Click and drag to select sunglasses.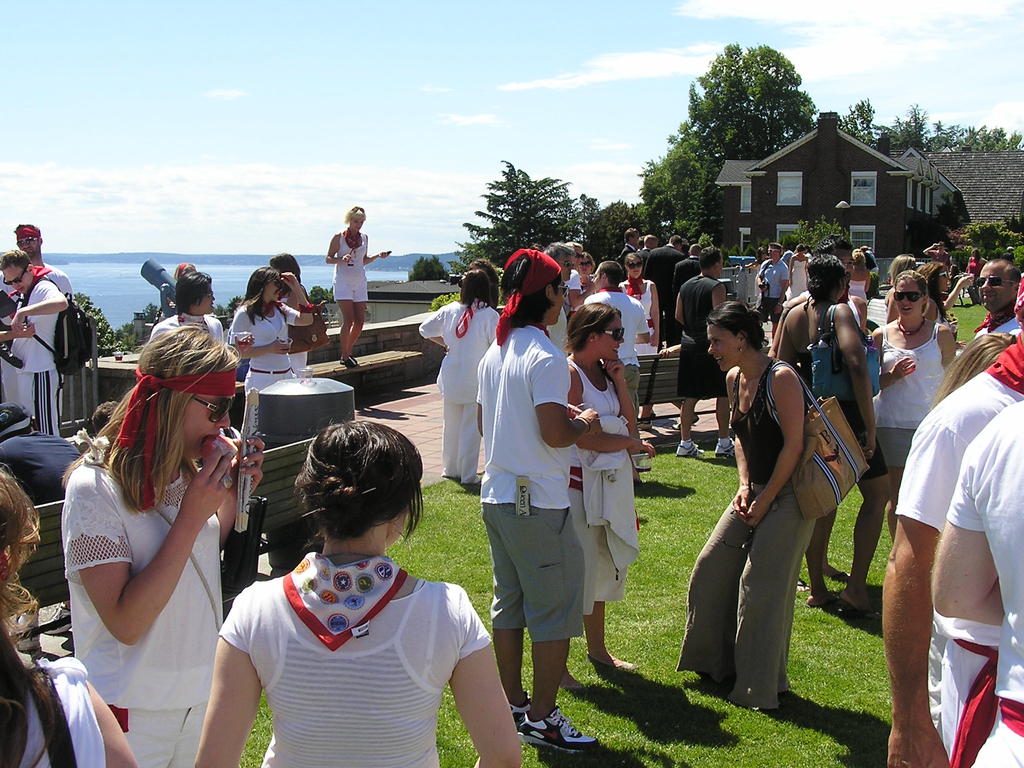
Selection: locate(892, 289, 923, 303).
